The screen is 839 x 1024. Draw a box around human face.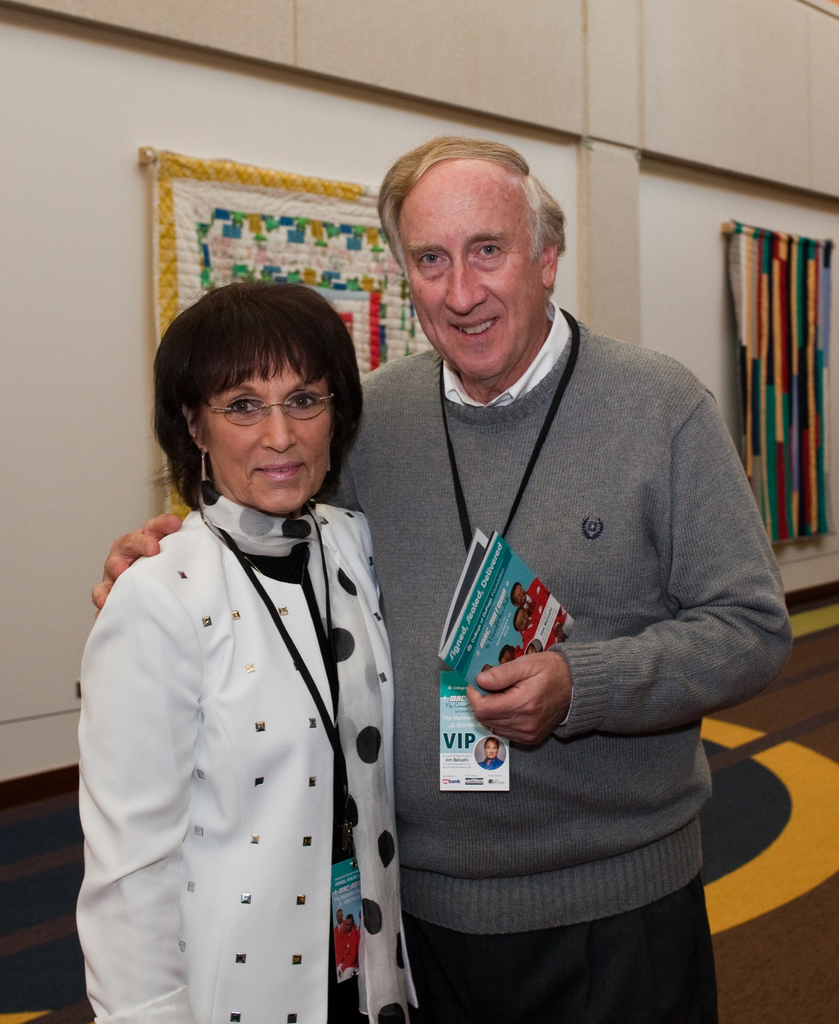
BBox(411, 190, 543, 379).
